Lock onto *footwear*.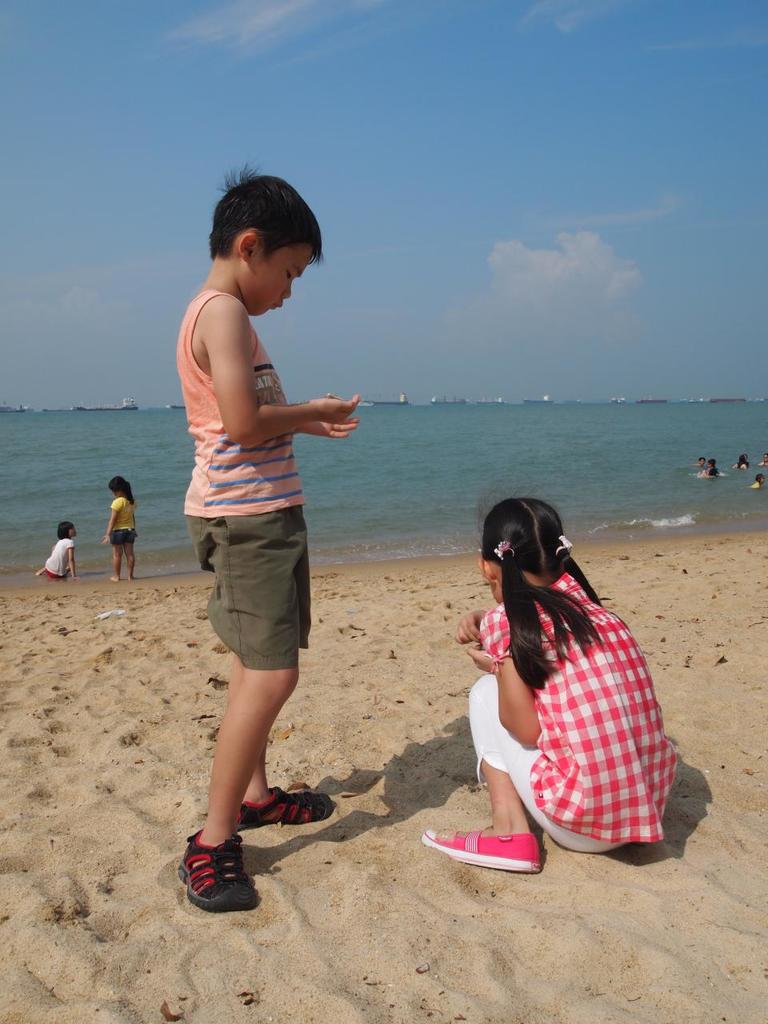
Locked: {"x1": 167, "y1": 824, "x2": 245, "y2": 918}.
